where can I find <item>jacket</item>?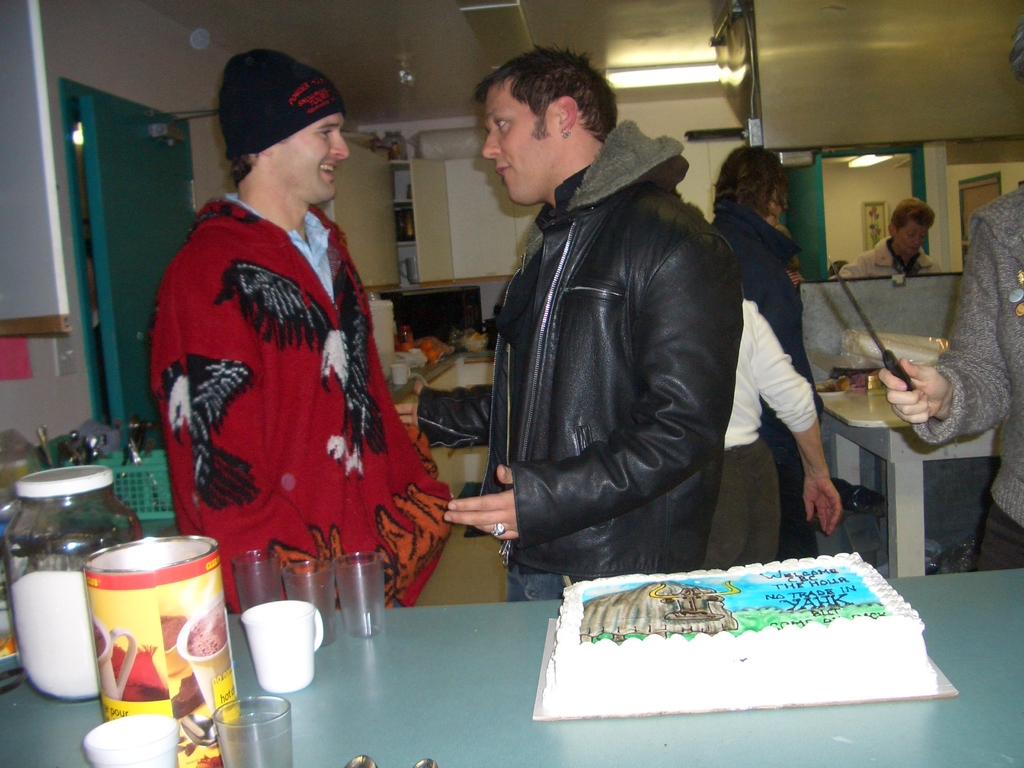
You can find it at BBox(455, 97, 762, 543).
